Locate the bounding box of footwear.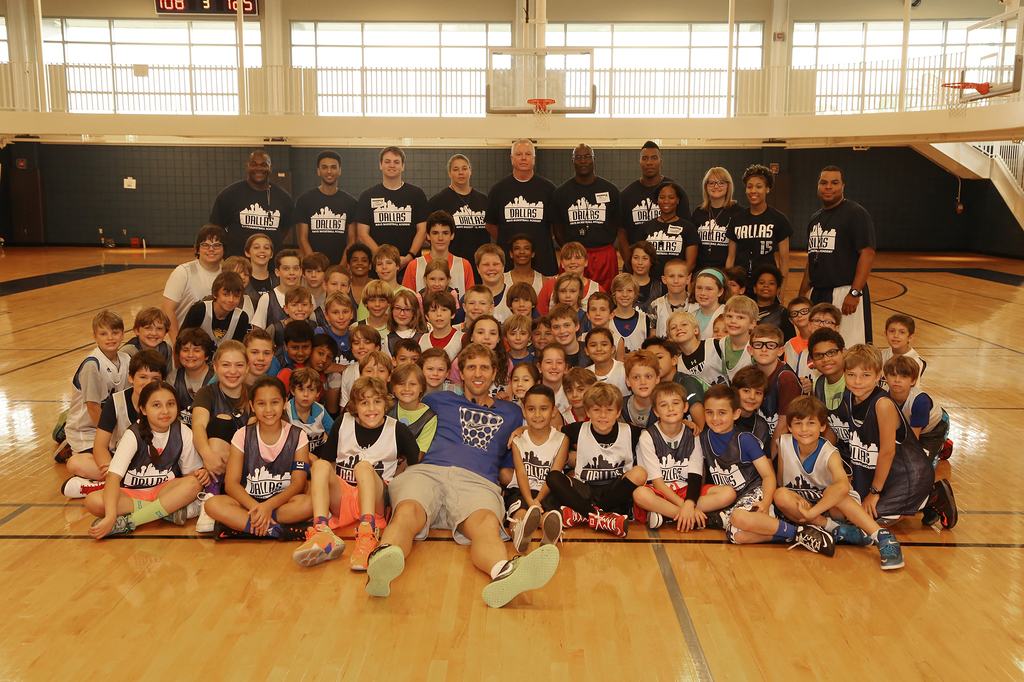
Bounding box: bbox(195, 489, 214, 532).
